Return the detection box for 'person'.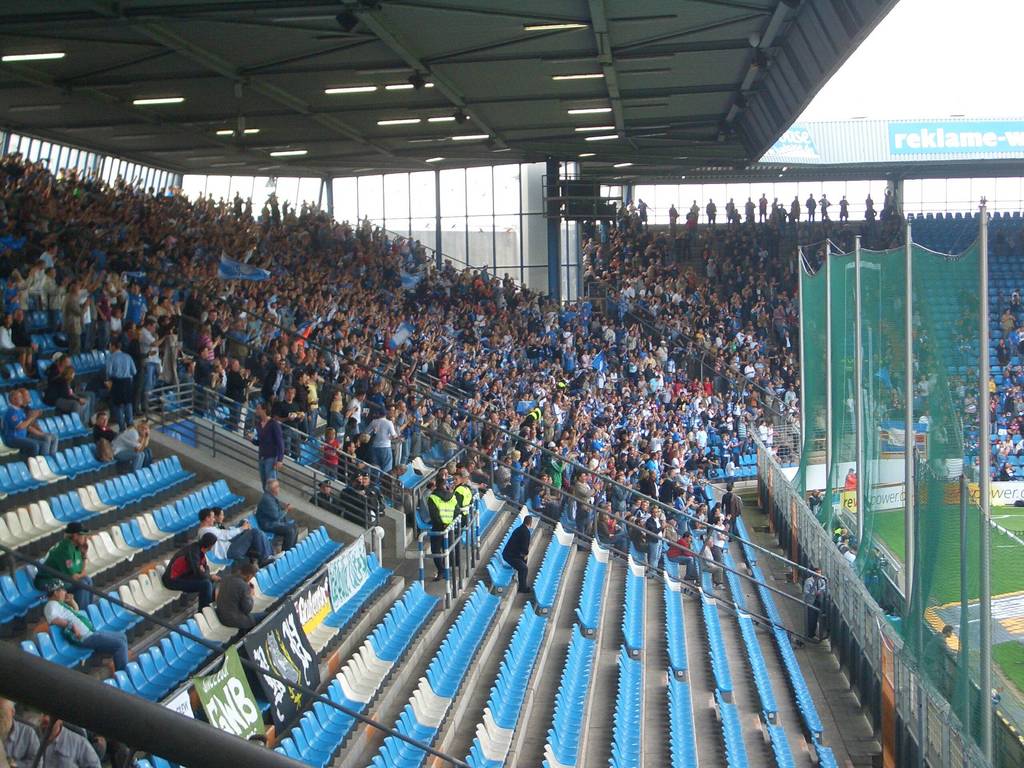
Rect(42, 713, 101, 767).
